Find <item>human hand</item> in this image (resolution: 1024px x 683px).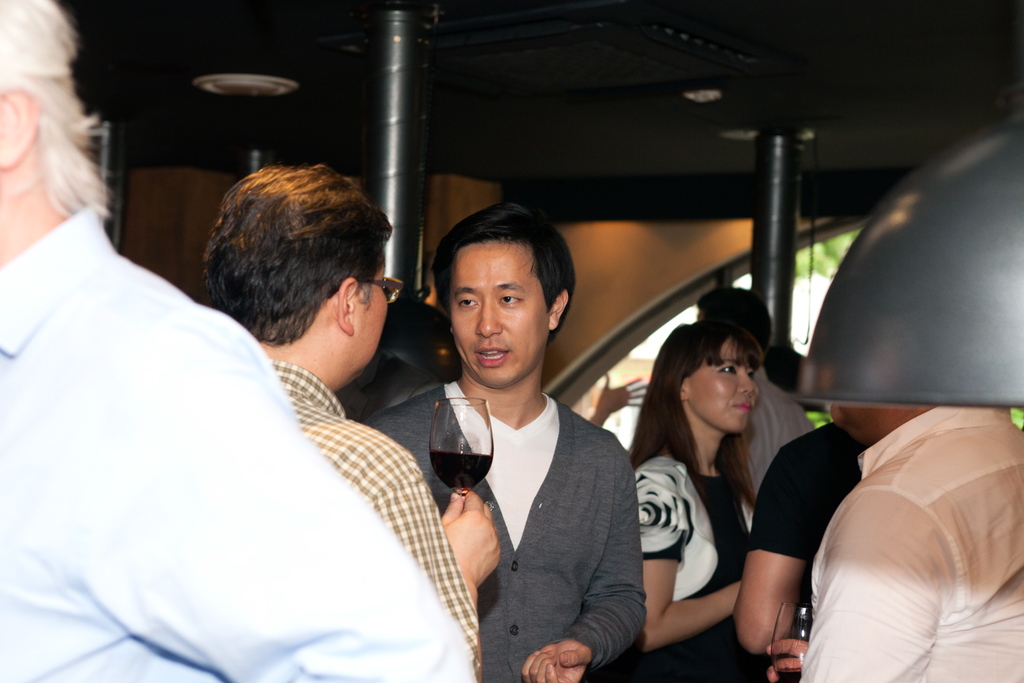
region(520, 643, 593, 682).
